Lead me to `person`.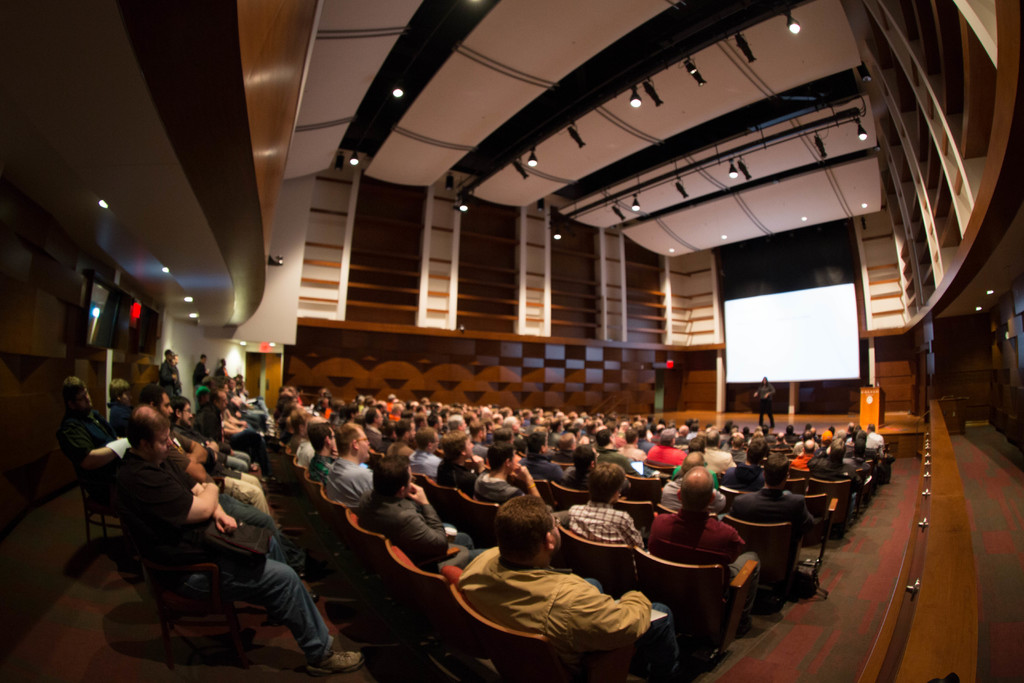
Lead to bbox=[141, 378, 326, 584].
